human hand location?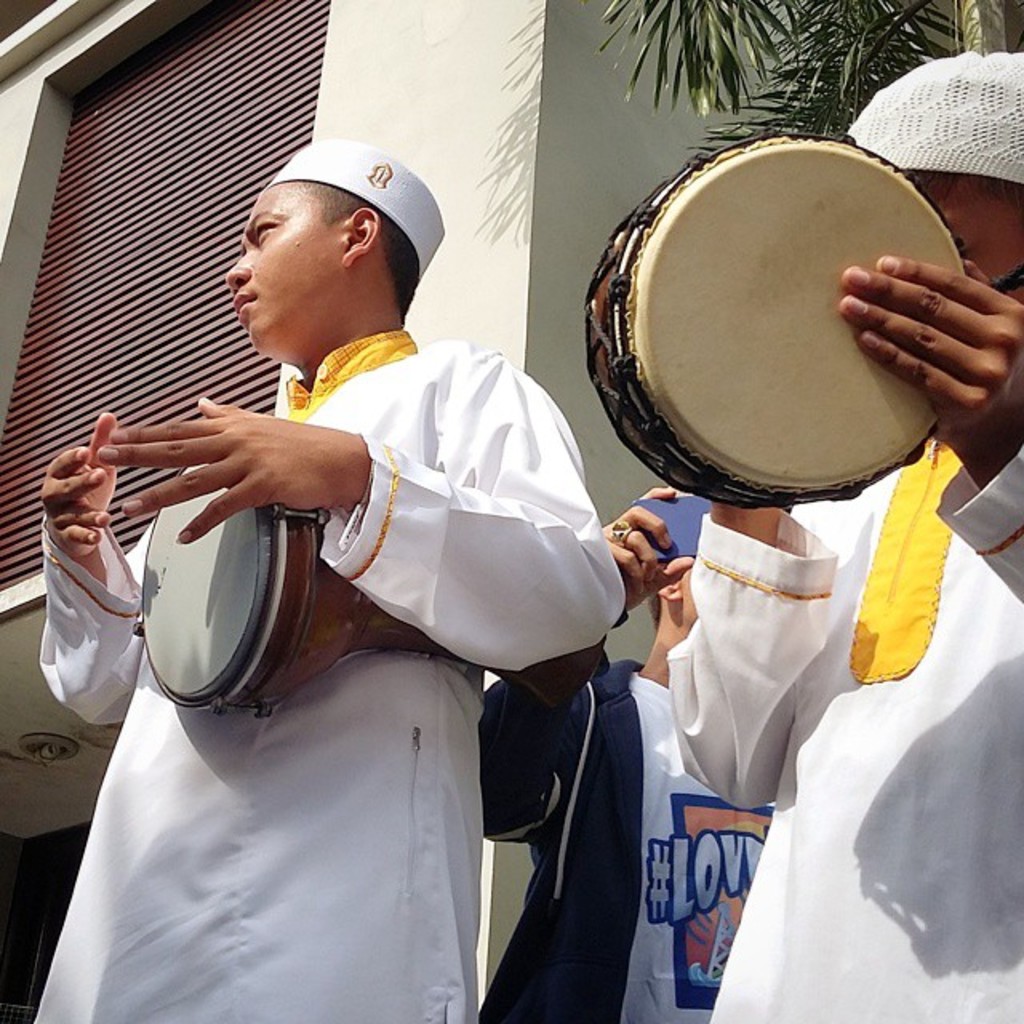
(x1=93, y1=395, x2=366, y2=542)
